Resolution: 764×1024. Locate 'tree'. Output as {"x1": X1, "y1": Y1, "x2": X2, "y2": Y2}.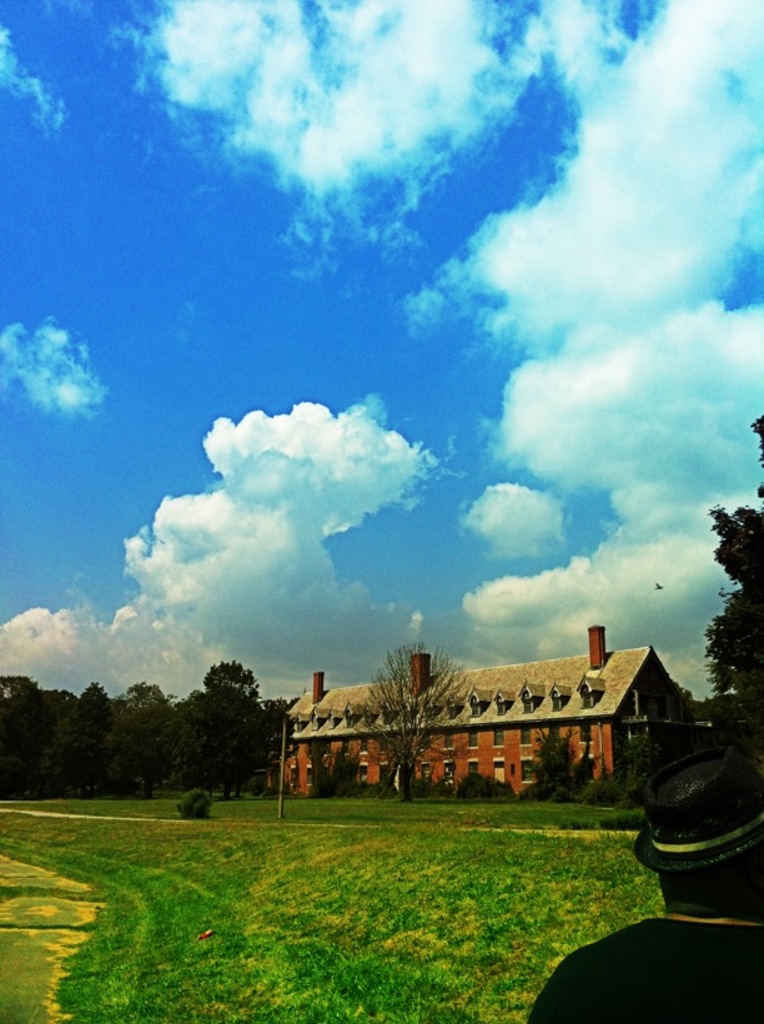
{"x1": 0, "y1": 667, "x2": 71, "y2": 804}.
